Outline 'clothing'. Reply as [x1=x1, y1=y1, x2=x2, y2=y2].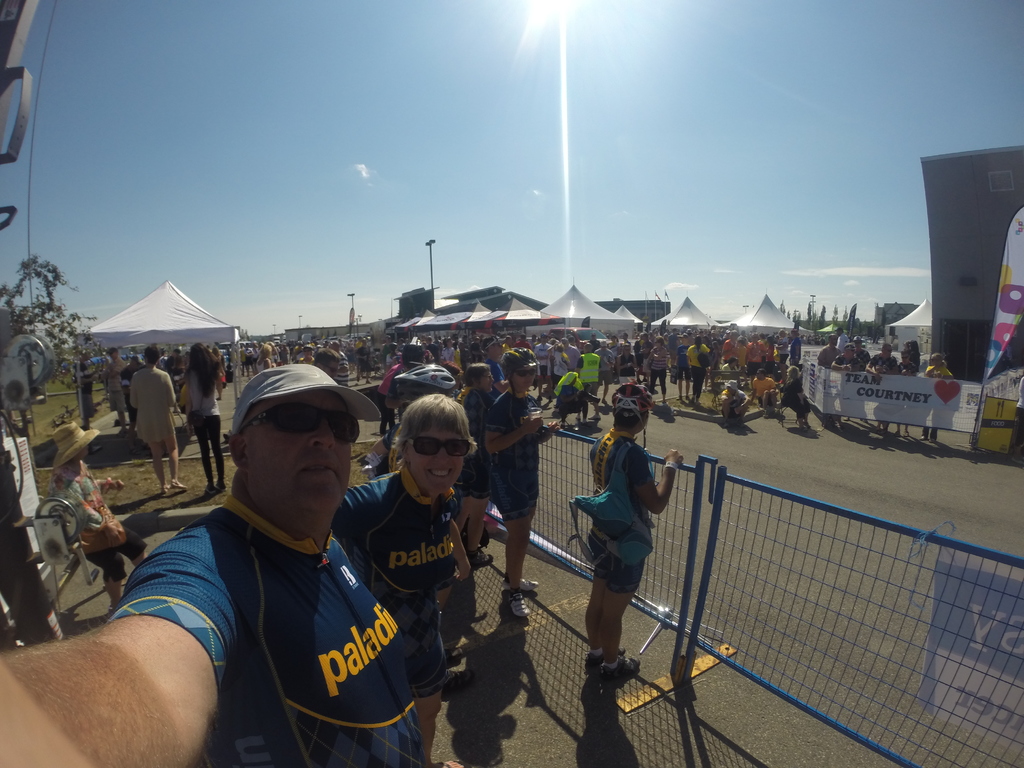
[x1=778, y1=378, x2=806, y2=415].
